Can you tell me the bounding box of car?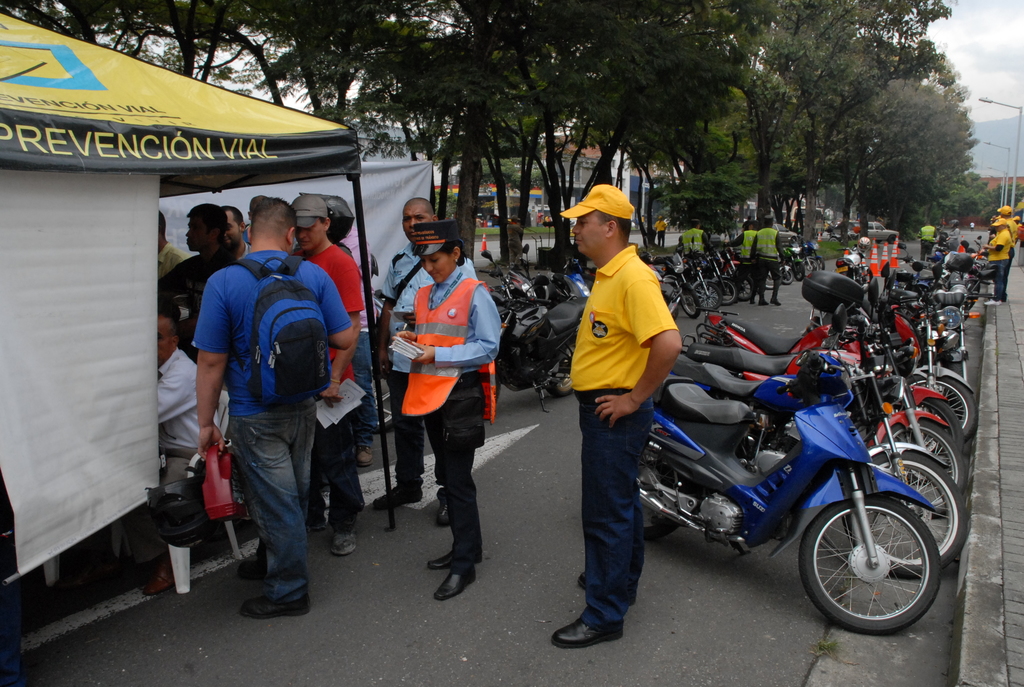
(x1=860, y1=221, x2=900, y2=243).
